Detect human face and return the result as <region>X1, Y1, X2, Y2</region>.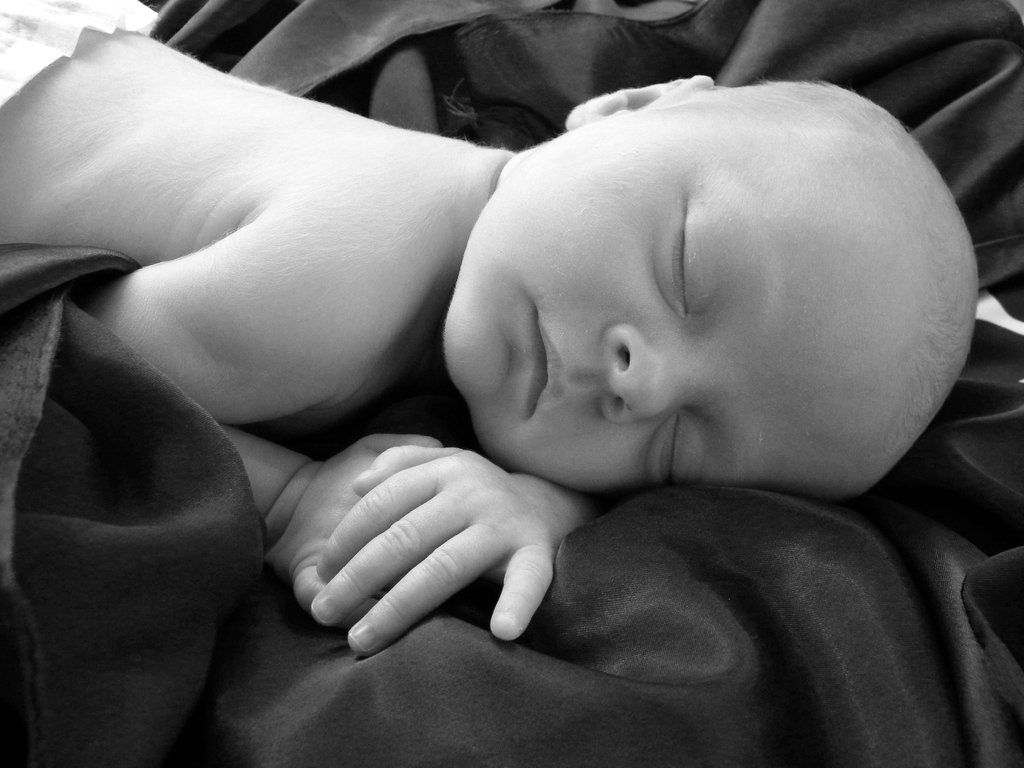
<region>444, 116, 870, 498</region>.
